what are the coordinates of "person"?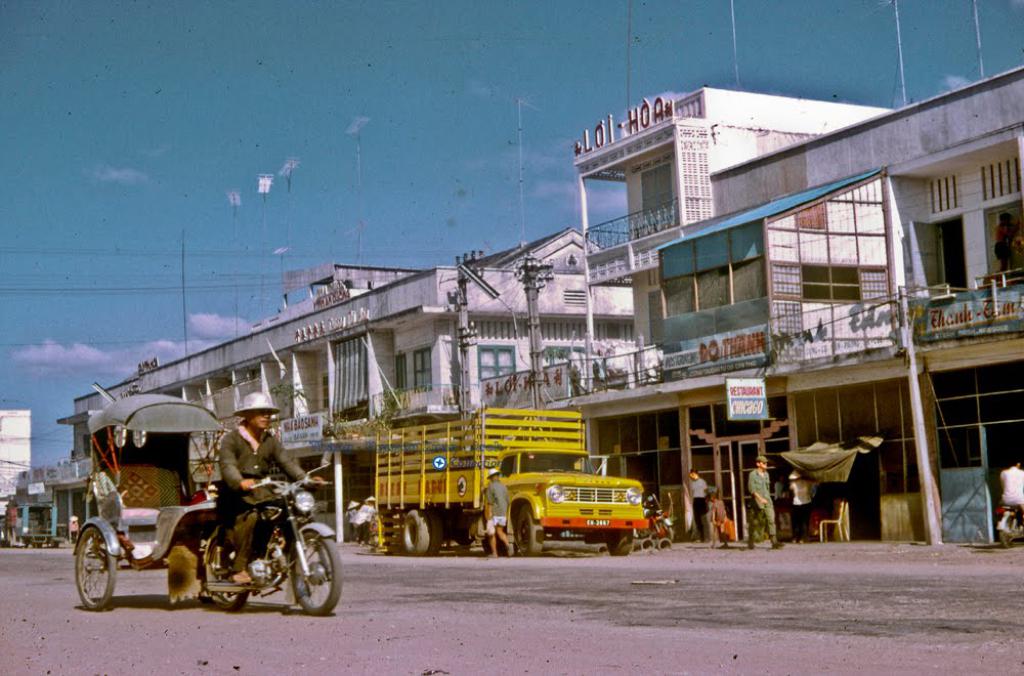
left=788, top=468, right=822, bottom=545.
